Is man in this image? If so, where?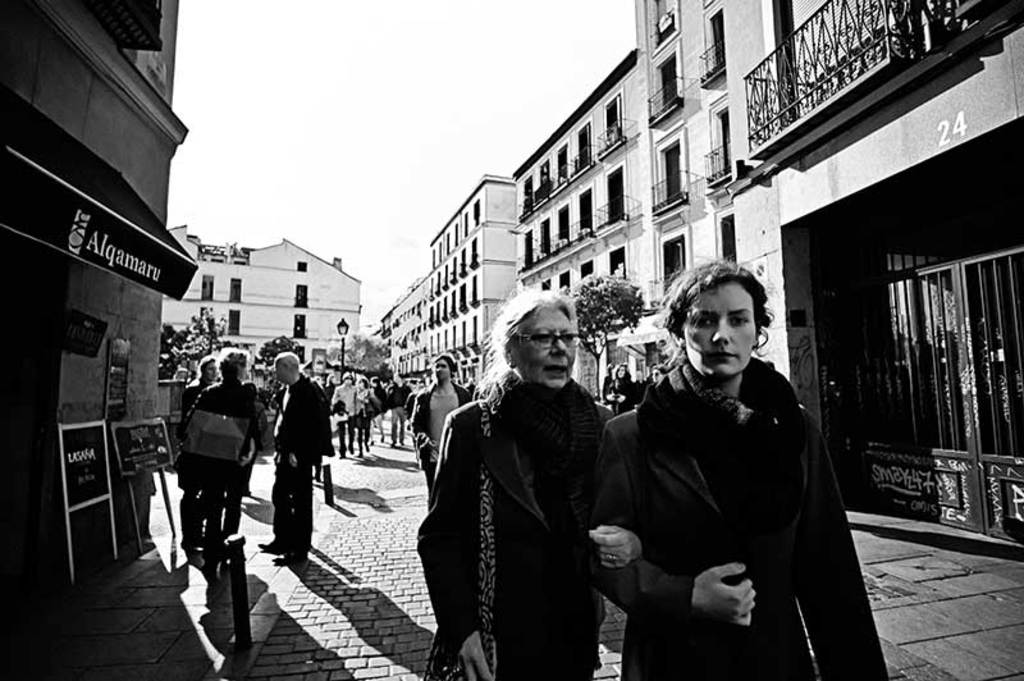
Yes, at {"left": 255, "top": 352, "right": 329, "bottom": 593}.
